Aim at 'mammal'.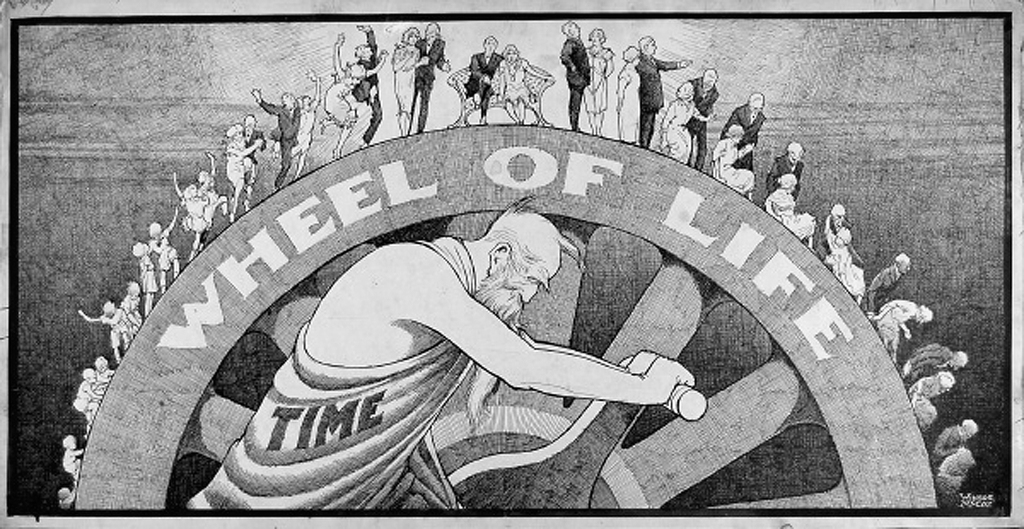
Aimed at x1=908, y1=370, x2=956, y2=431.
